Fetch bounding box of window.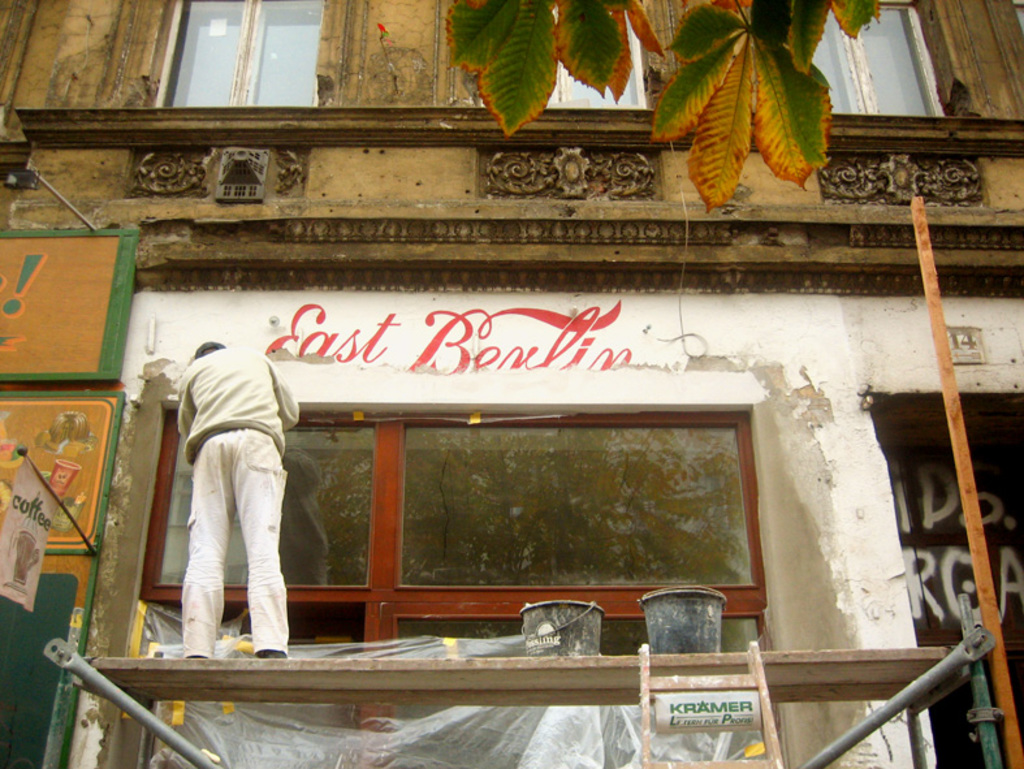
Bbox: crop(480, 3, 644, 111).
